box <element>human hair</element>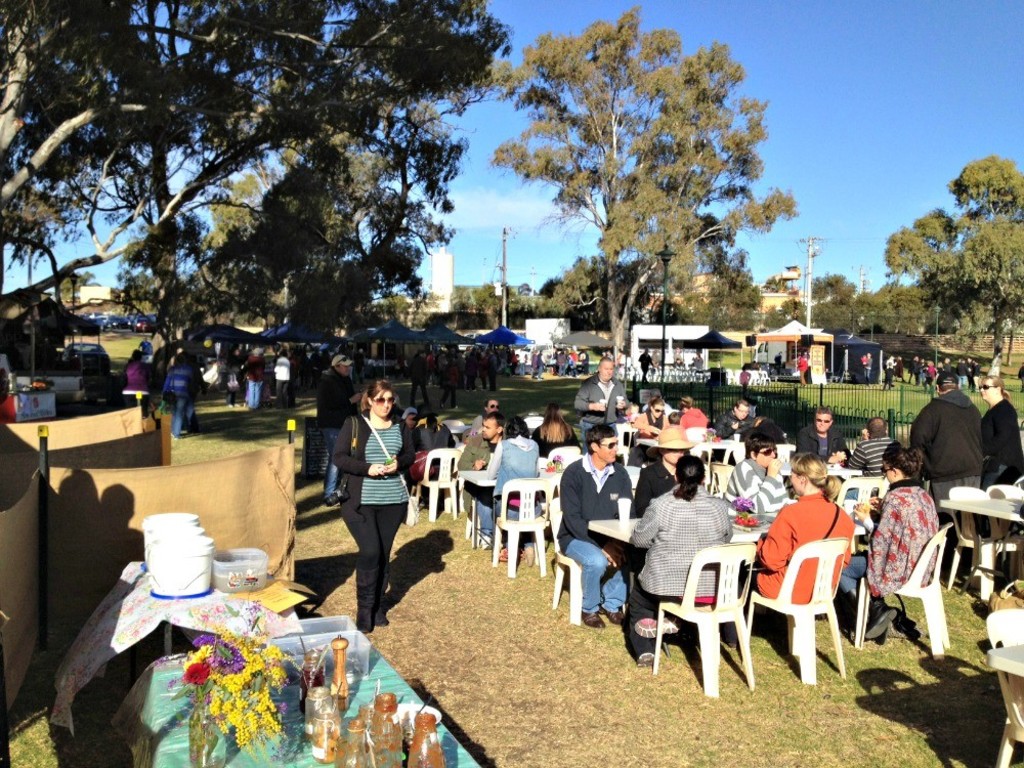
Rect(885, 443, 932, 487)
